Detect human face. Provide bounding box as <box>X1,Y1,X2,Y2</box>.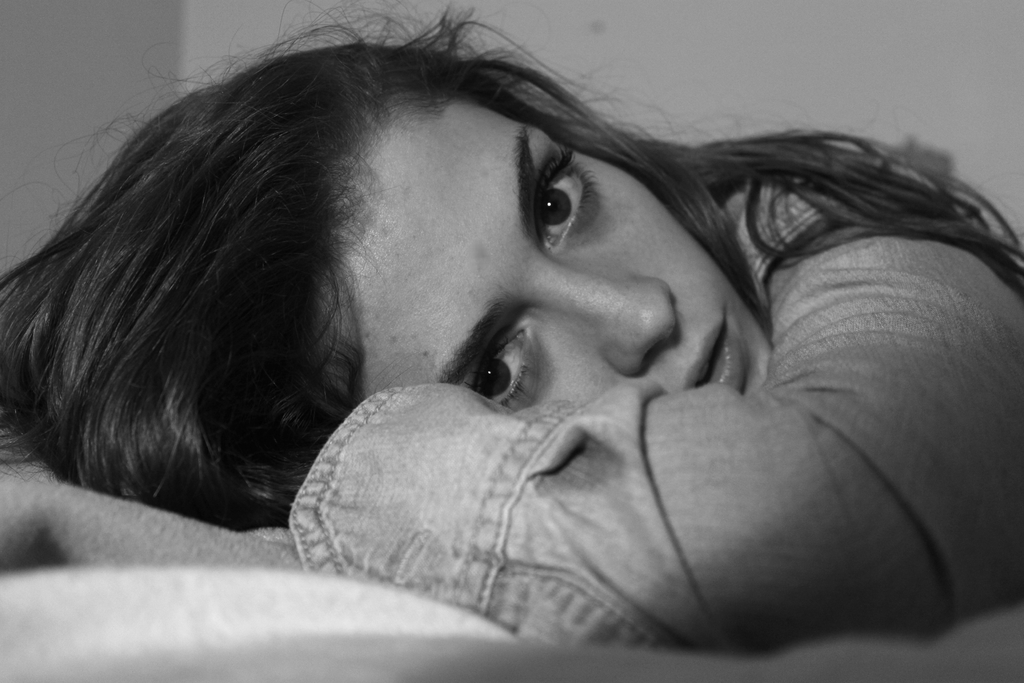
<box>335,93,778,417</box>.
